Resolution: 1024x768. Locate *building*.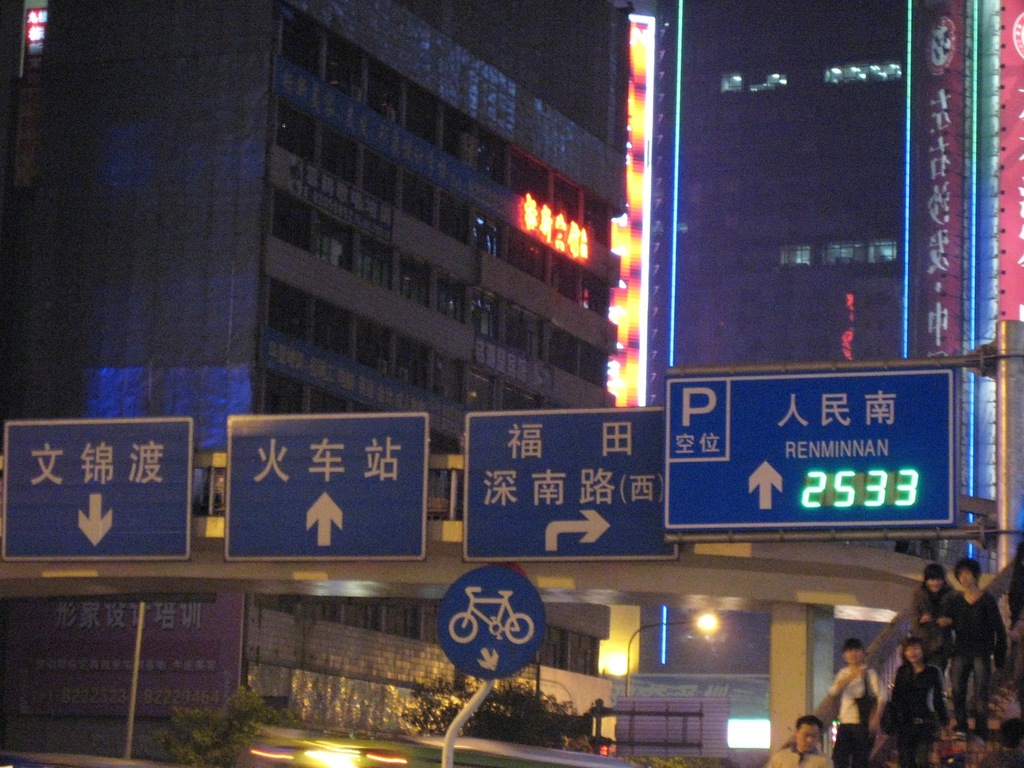
bbox(956, 0, 1023, 565).
